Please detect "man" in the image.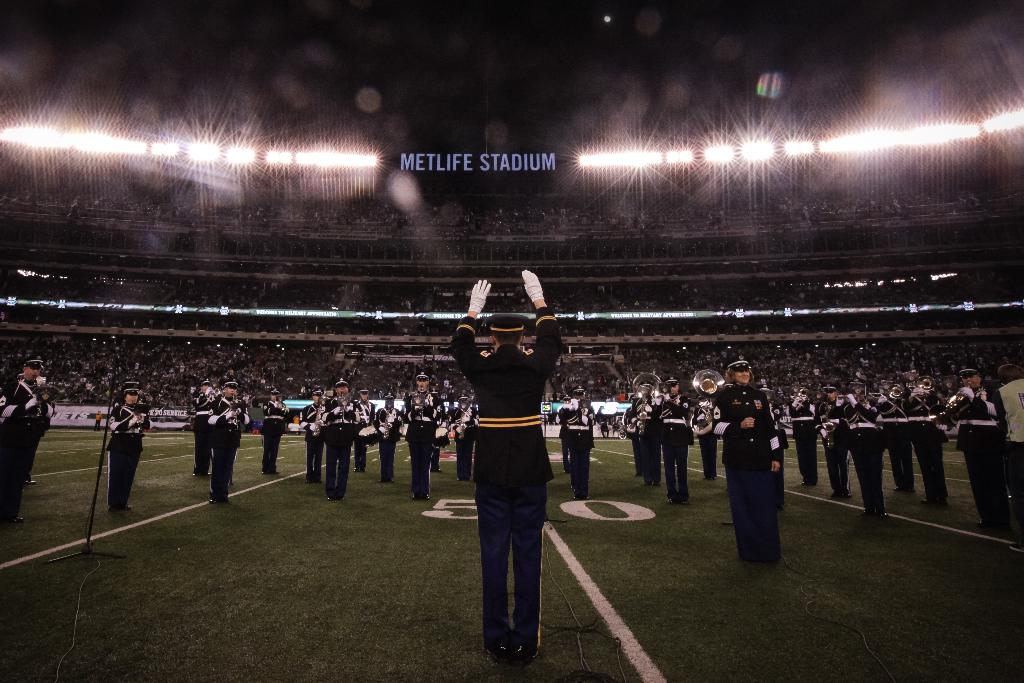
rect(295, 385, 328, 485).
